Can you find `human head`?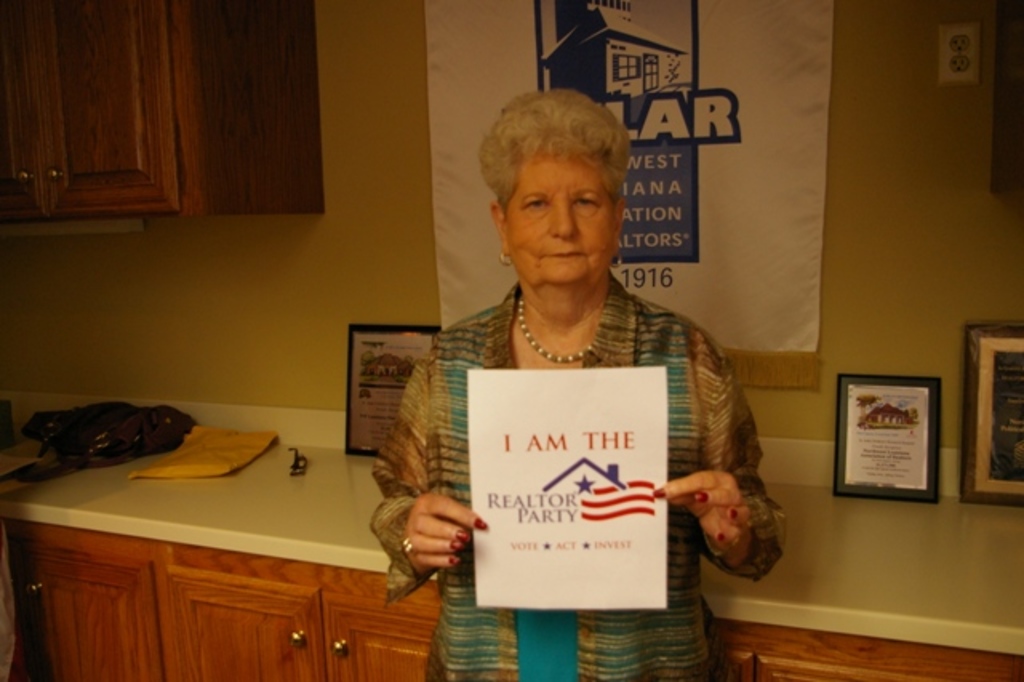
Yes, bounding box: pyautogui.locateOnScreen(469, 91, 674, 357).
